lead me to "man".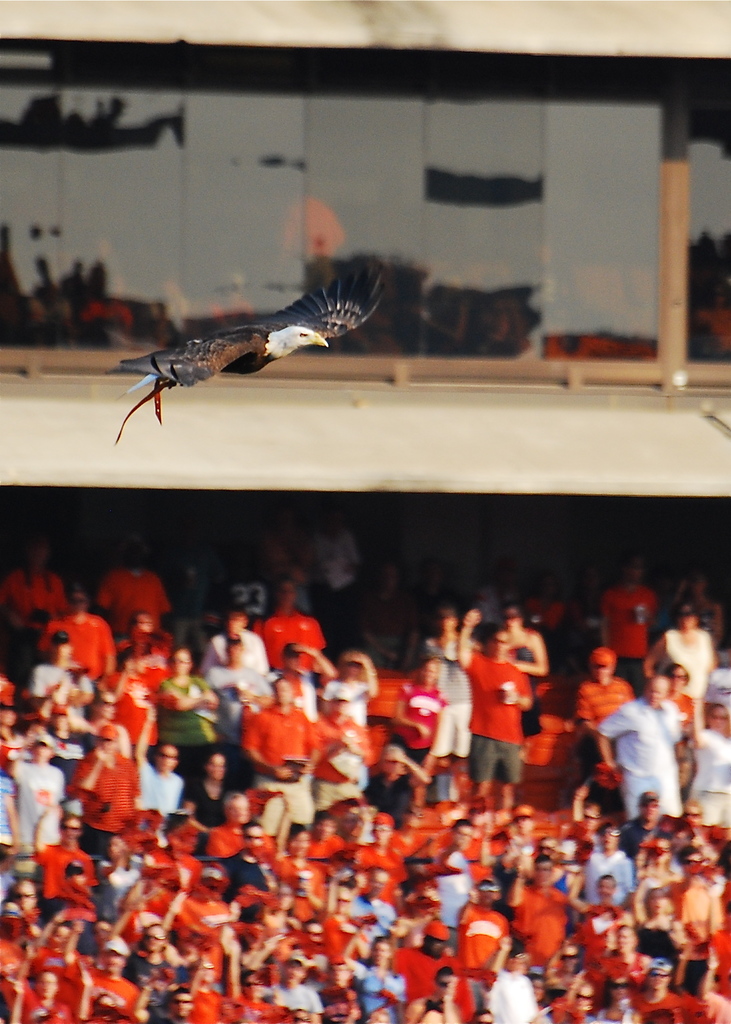
Lead to pyautogui.locateOnScreen(436, 813, 473, 947).
